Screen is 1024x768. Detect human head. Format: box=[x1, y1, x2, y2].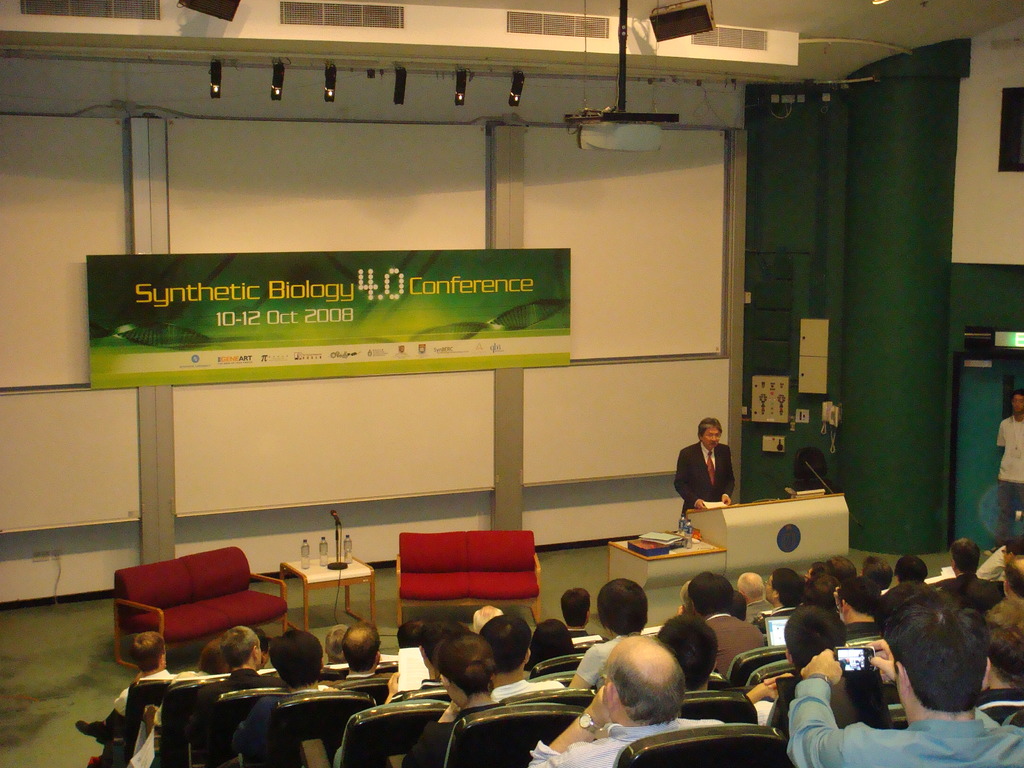
box=[395, 619, 428, 652].
